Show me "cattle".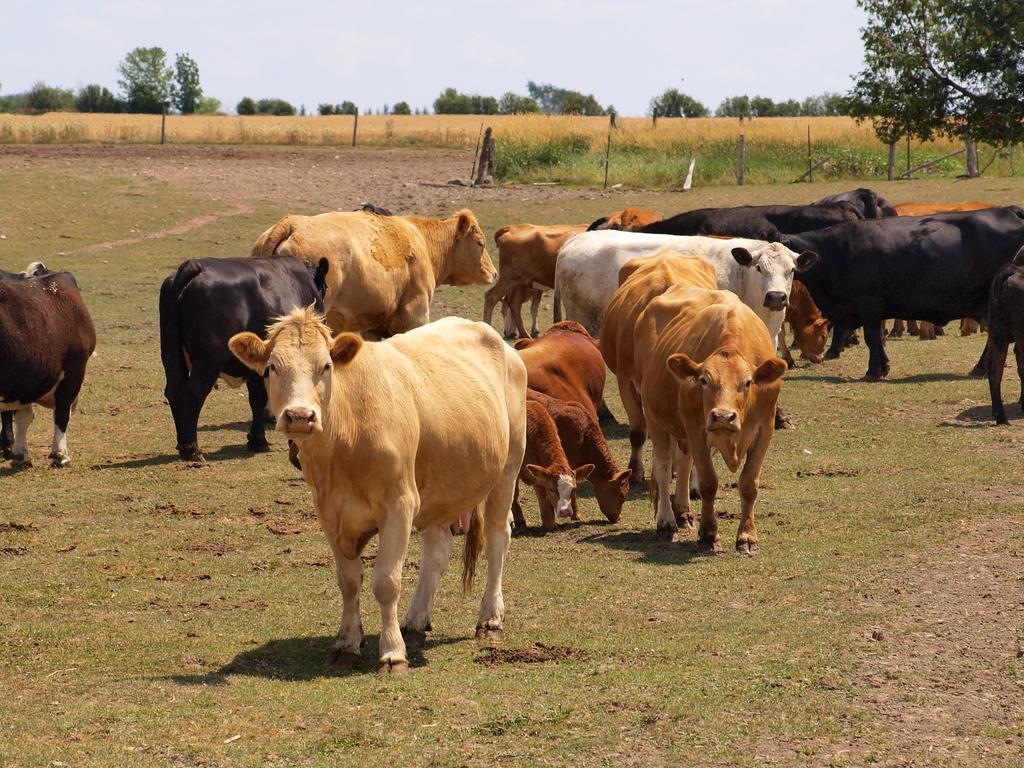
"cattle" is here: (x1=555, y1=228, x2=821, y2=427).
